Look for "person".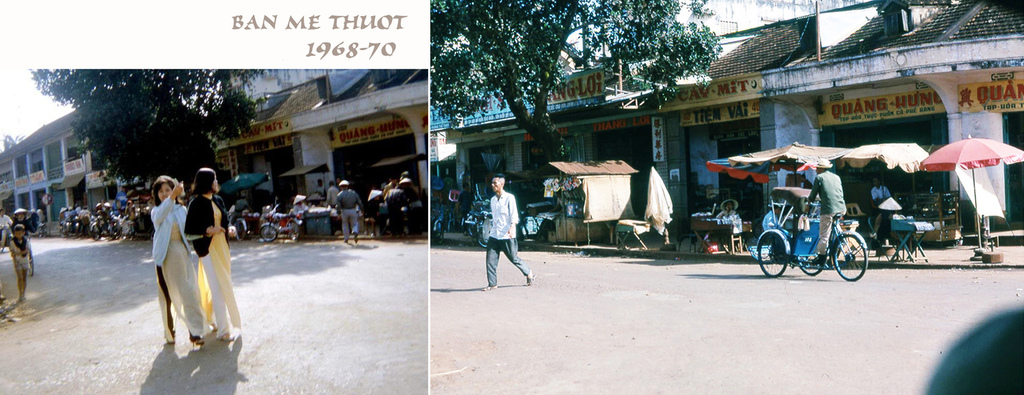
Found: 877 193 903 242.
